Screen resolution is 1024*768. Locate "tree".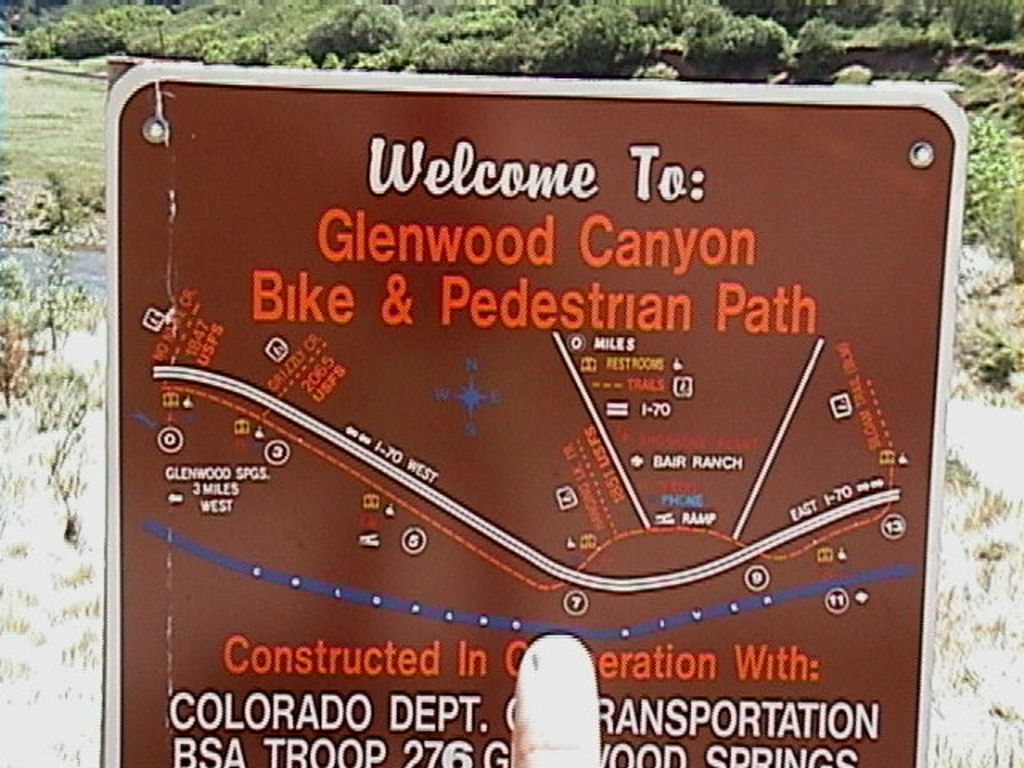
<box>680,0,792,83</box>.
